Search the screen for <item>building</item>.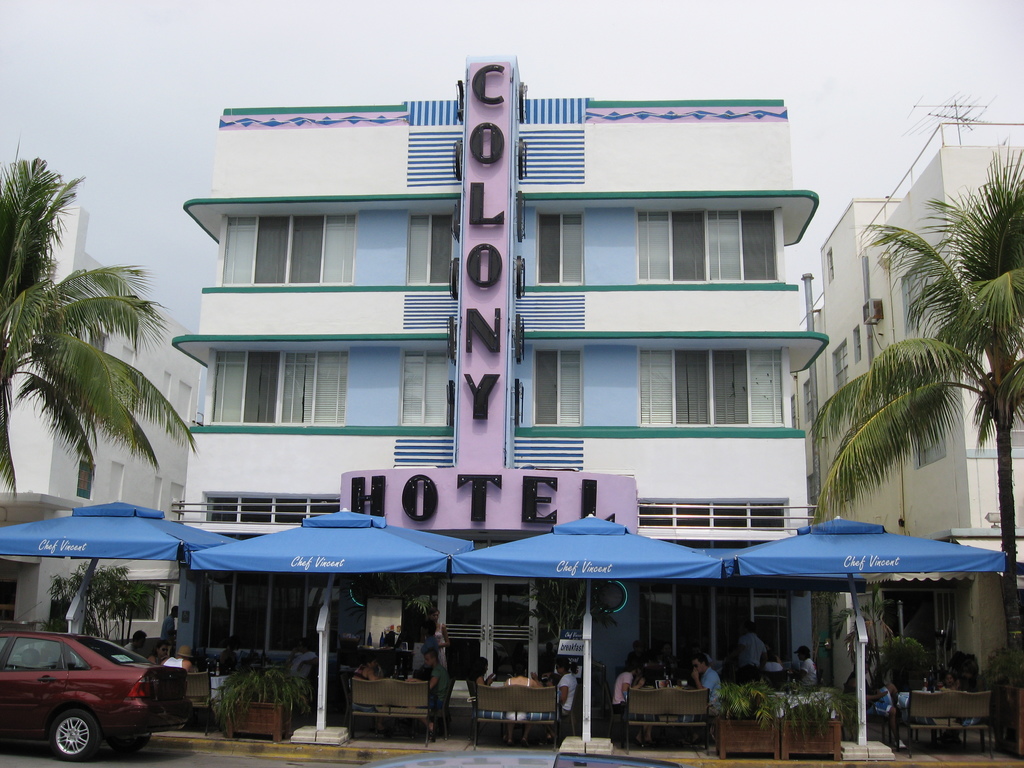
Found at 0 213 200 651.
